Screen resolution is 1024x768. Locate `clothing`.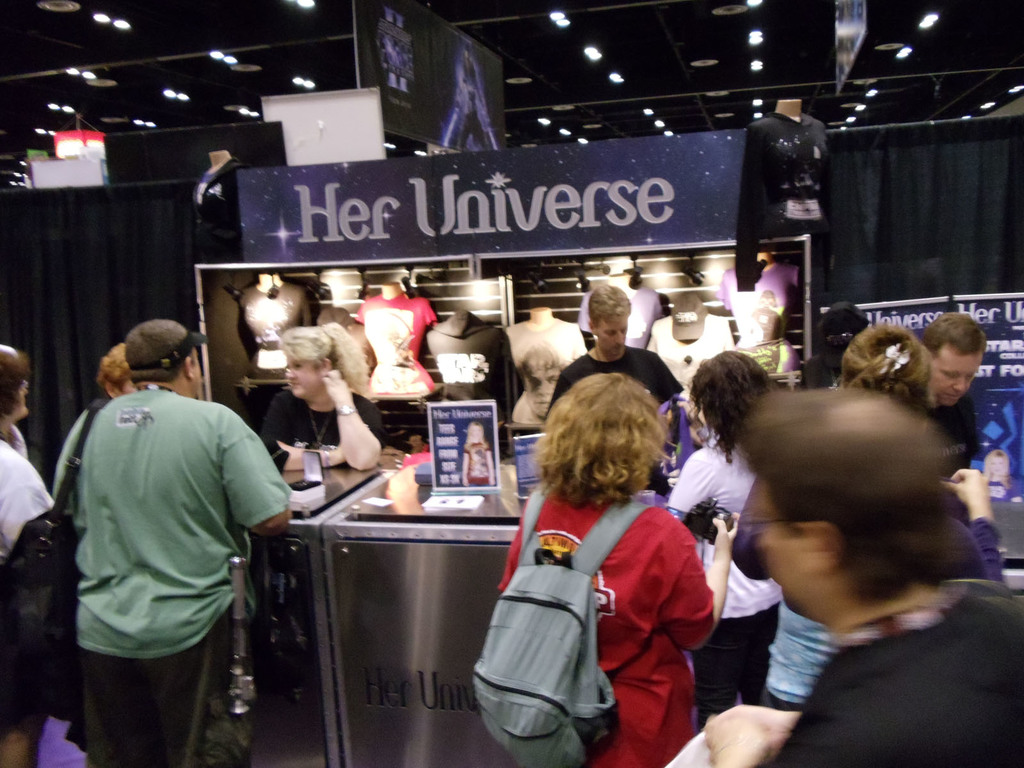
BBox(920, 392, 985, 479).
